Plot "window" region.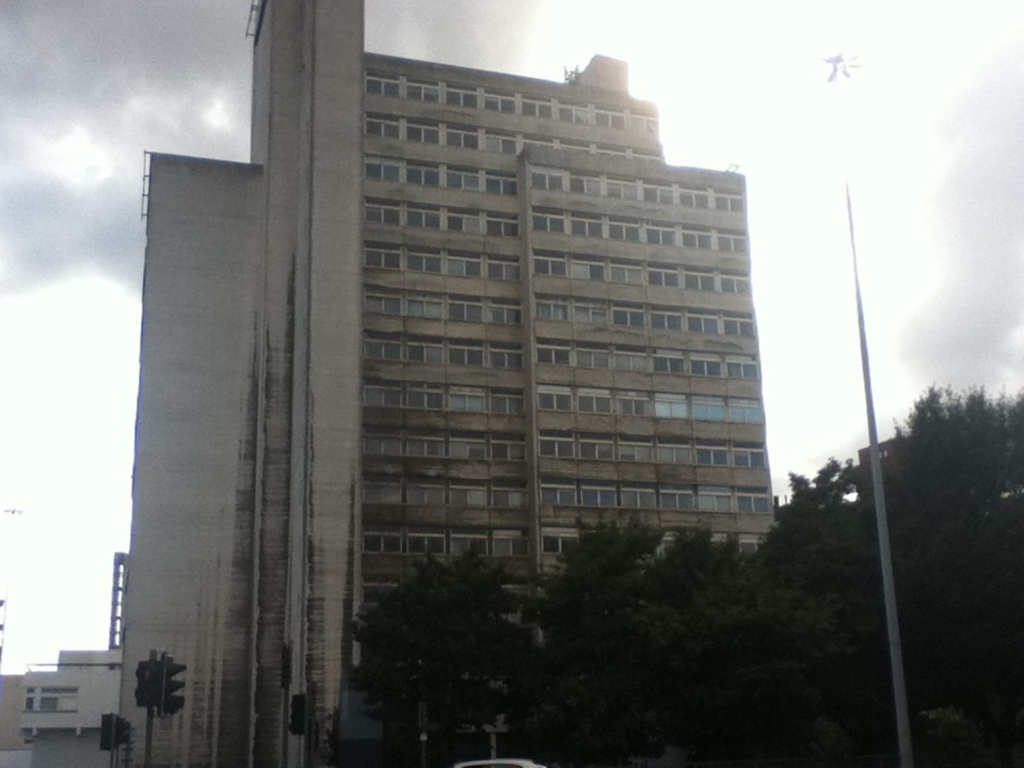
Plotted at (489,390,523,414).
